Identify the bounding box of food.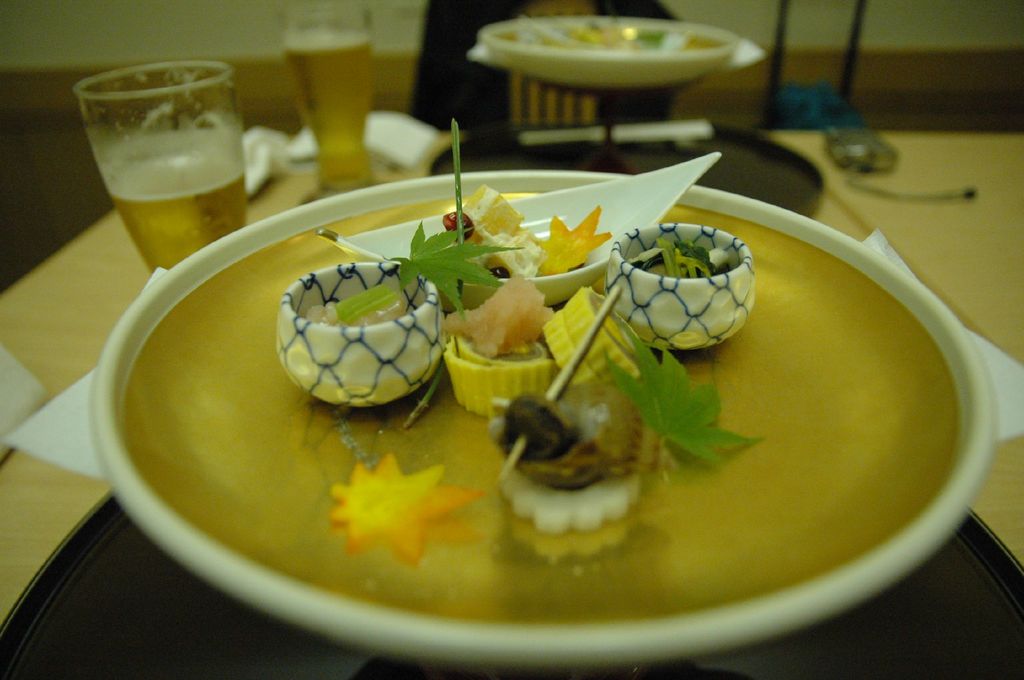
bbox=(169, 174, 920, 576).
